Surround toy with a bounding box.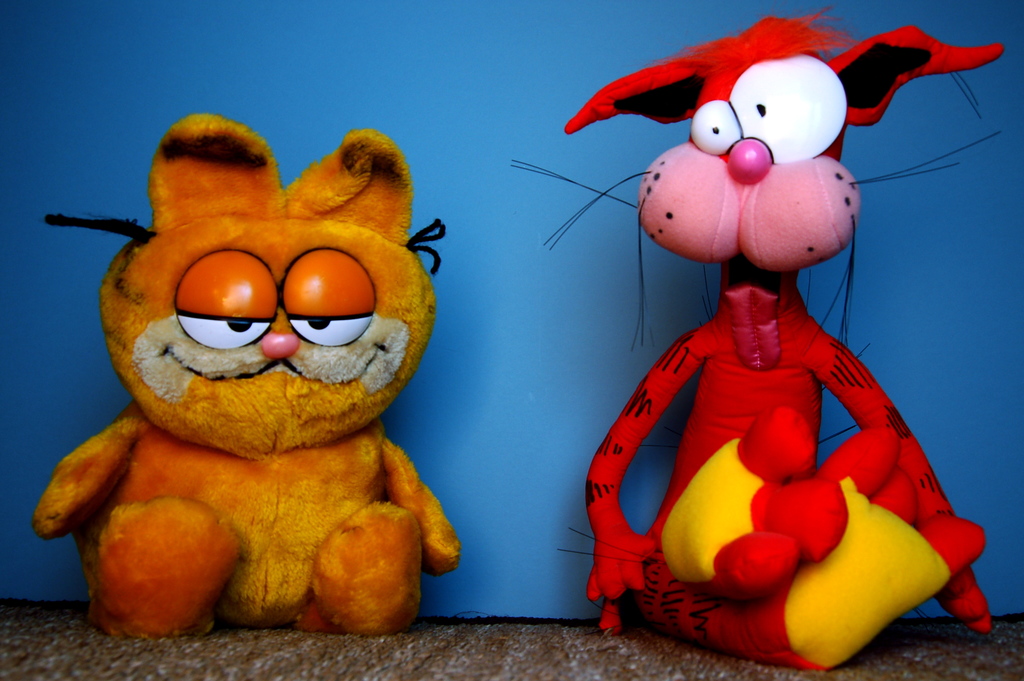
(x1=509, y1=1, x2=1004, y2=669).
